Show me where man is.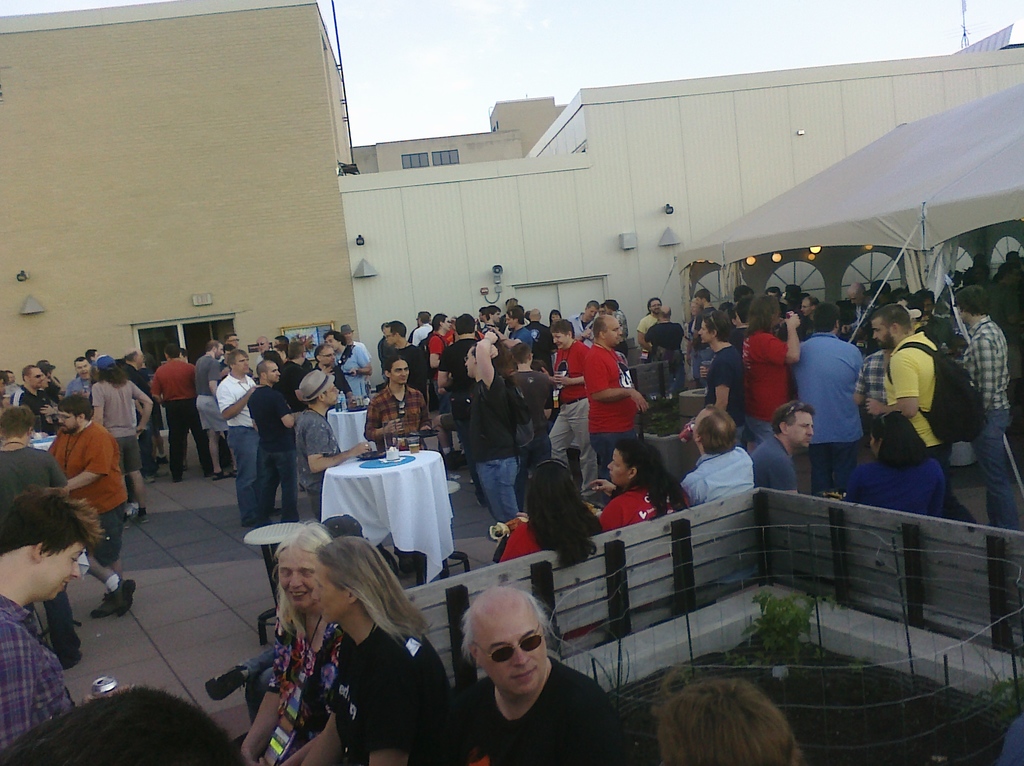
man is at bbox=[461, 332, 536, 523].
